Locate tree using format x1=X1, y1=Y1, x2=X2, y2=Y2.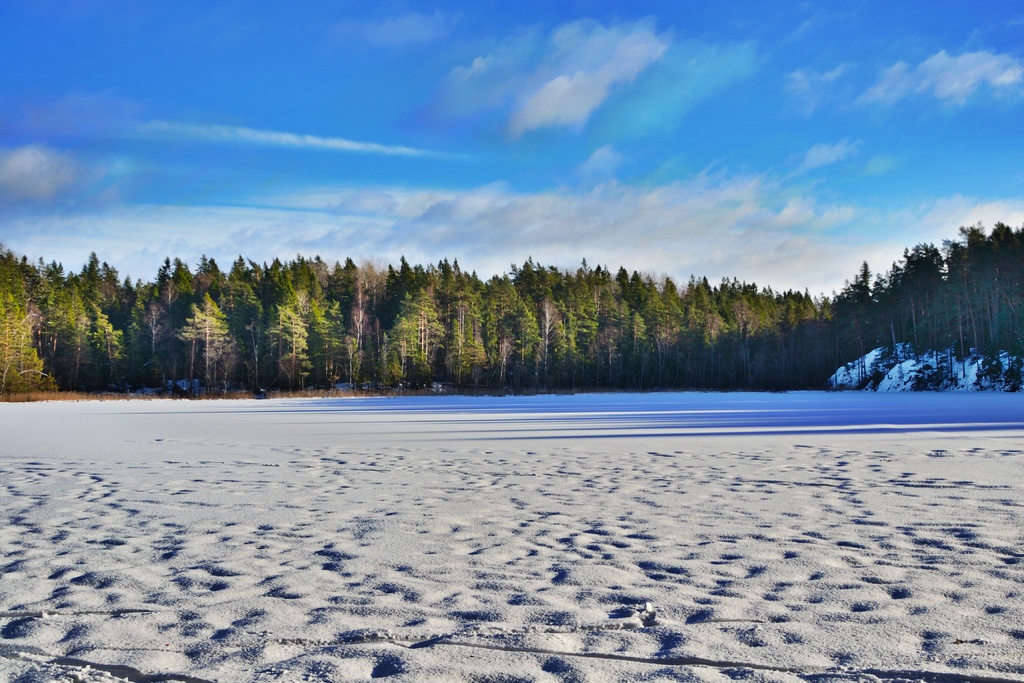
x1=112, y1=260, x2=182, y2=369.
